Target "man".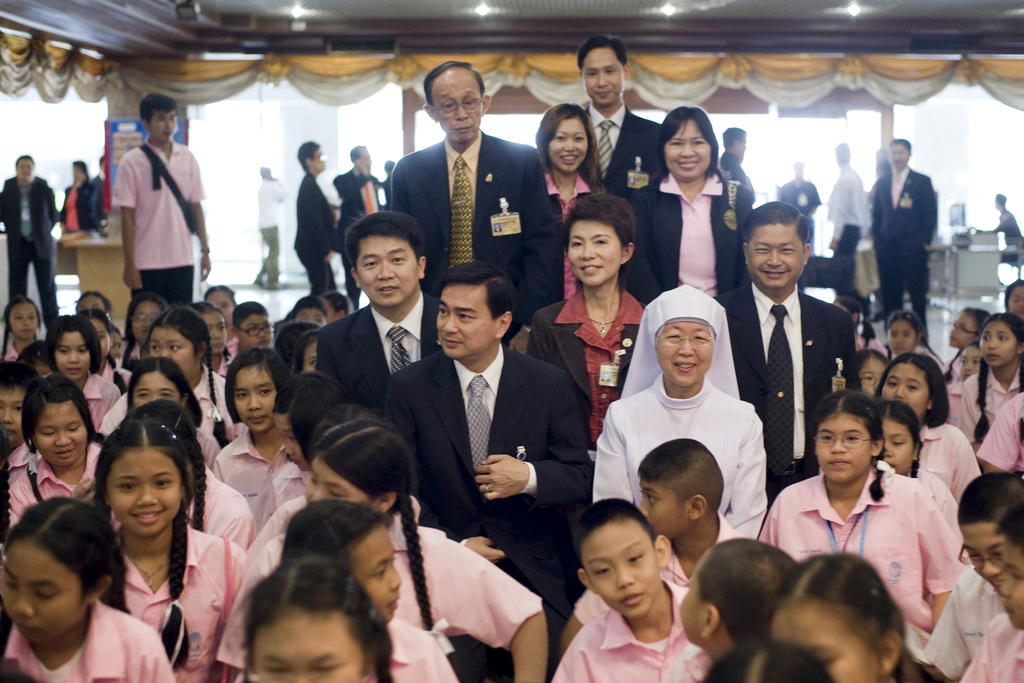
Target region: 330/146/383/309.
